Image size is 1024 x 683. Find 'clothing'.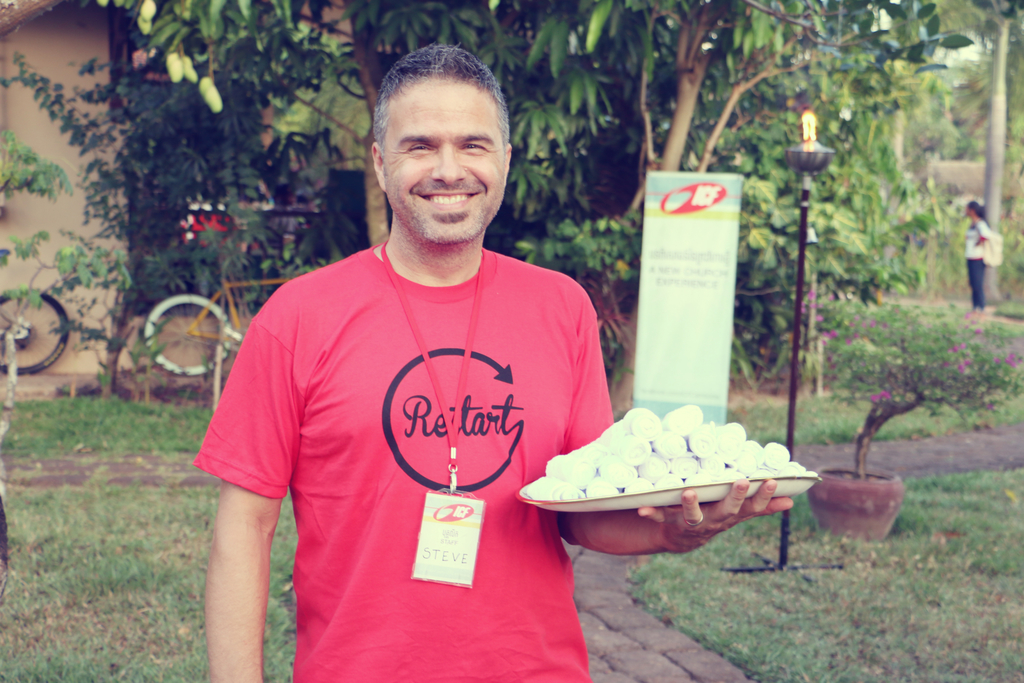
bbox=(185, 224, 616, 682).
